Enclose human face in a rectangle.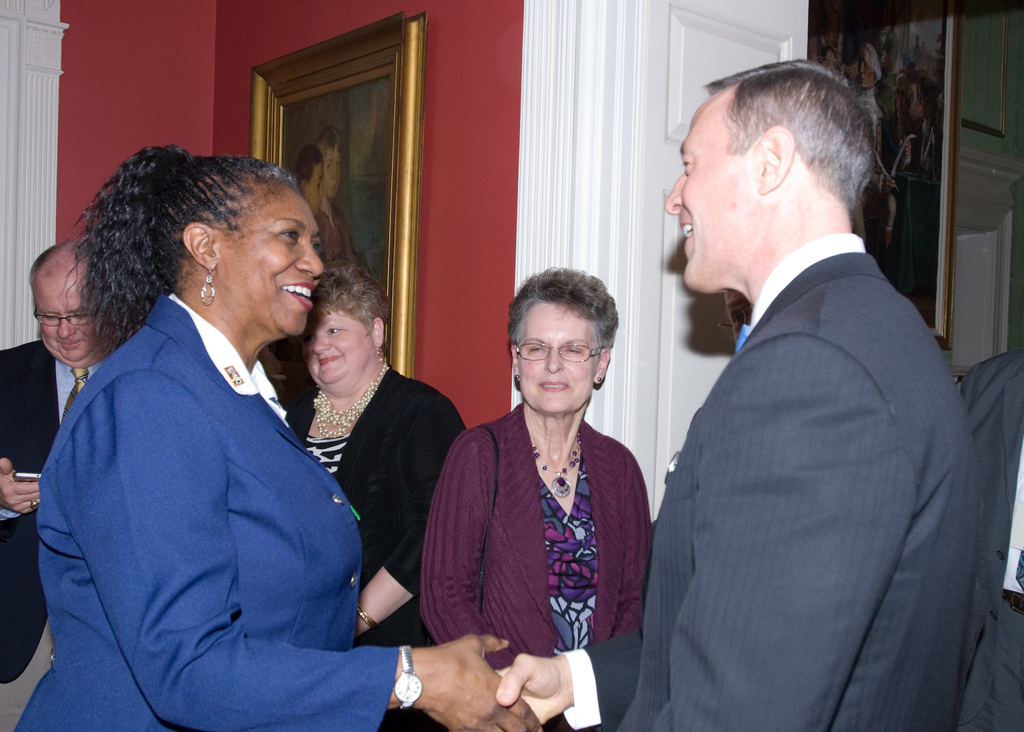
{"left": 216, "top": 191, "right": 326, "bottom": 341}.
